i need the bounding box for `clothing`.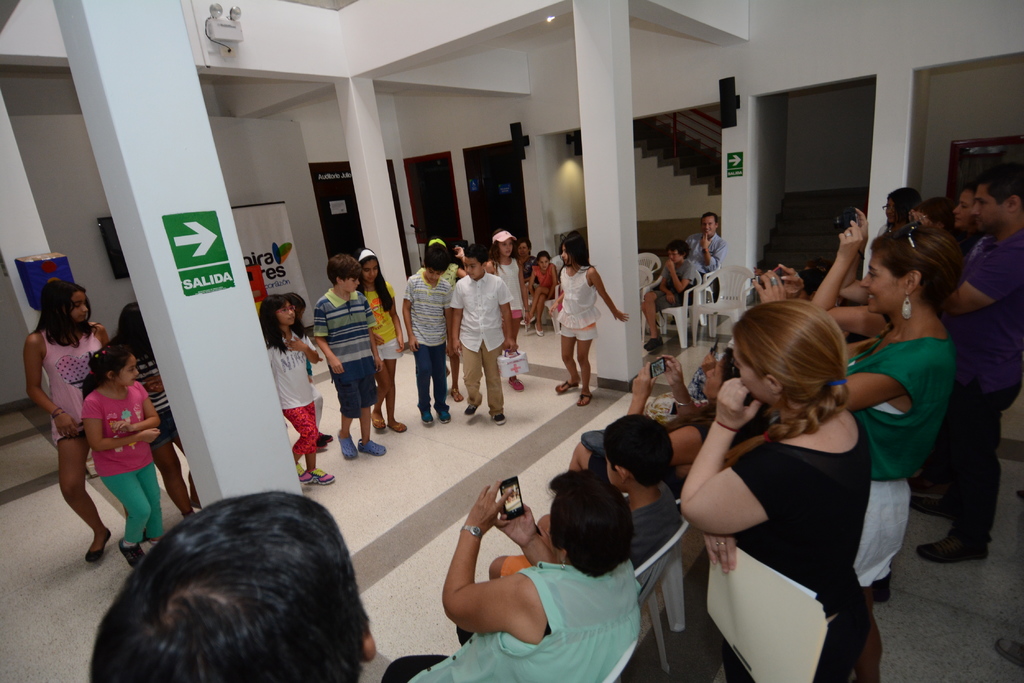
Here it is: 457:342:508:411.
